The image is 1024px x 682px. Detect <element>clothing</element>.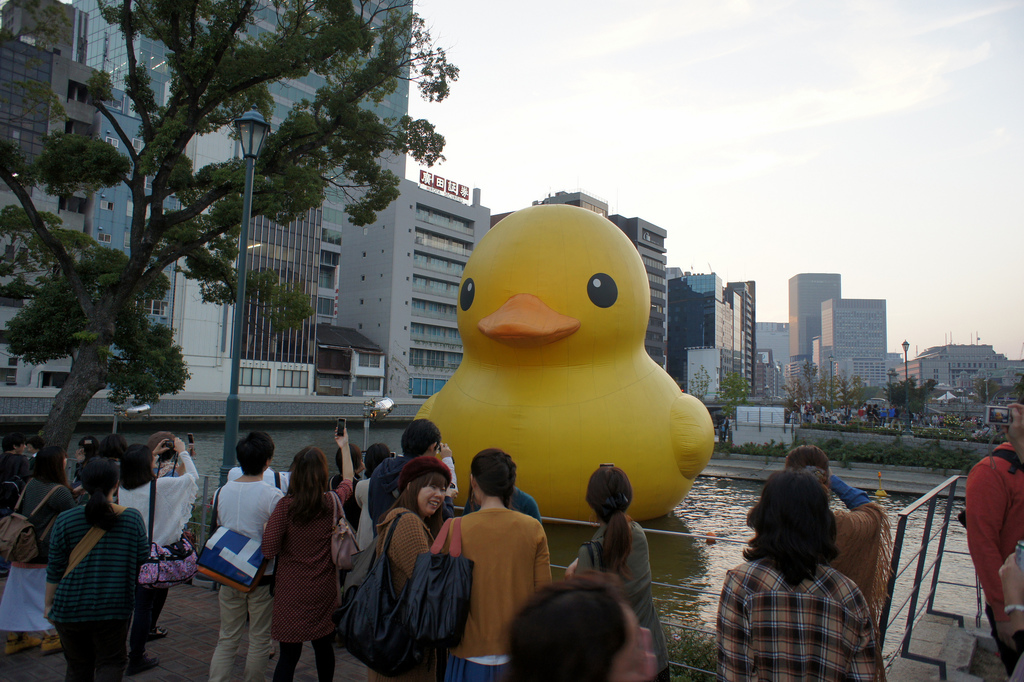
Detection: (left=568, top=517, right=666, bottom=681).
